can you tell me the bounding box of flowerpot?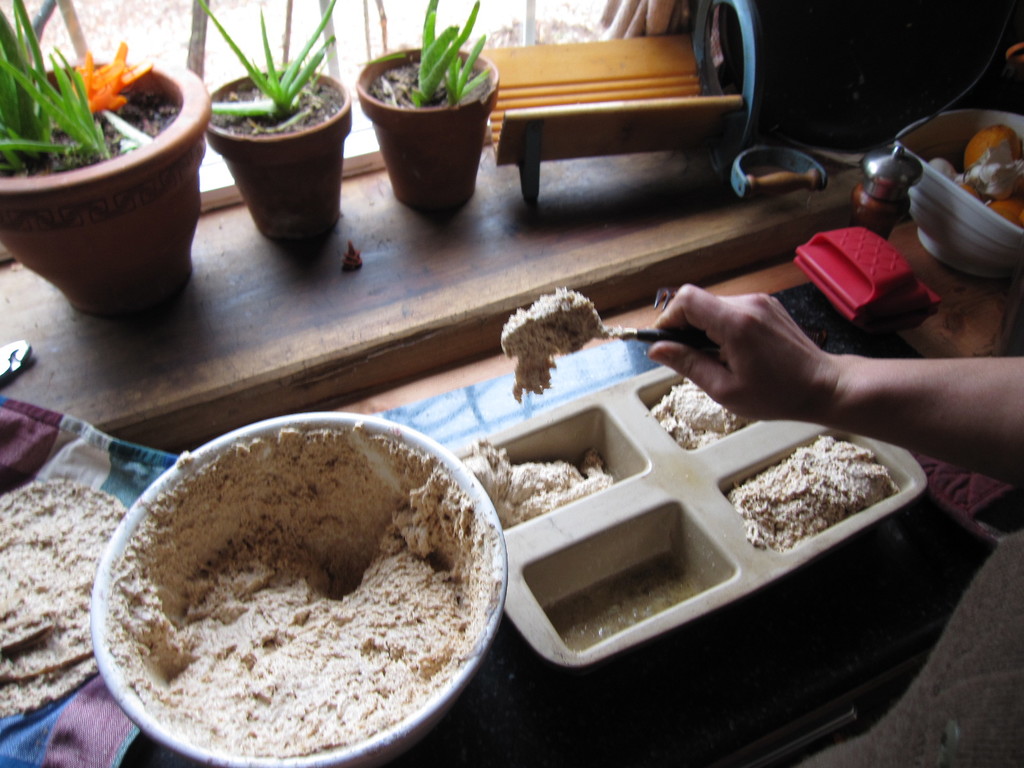
crop(356, 44, 495, 212).
